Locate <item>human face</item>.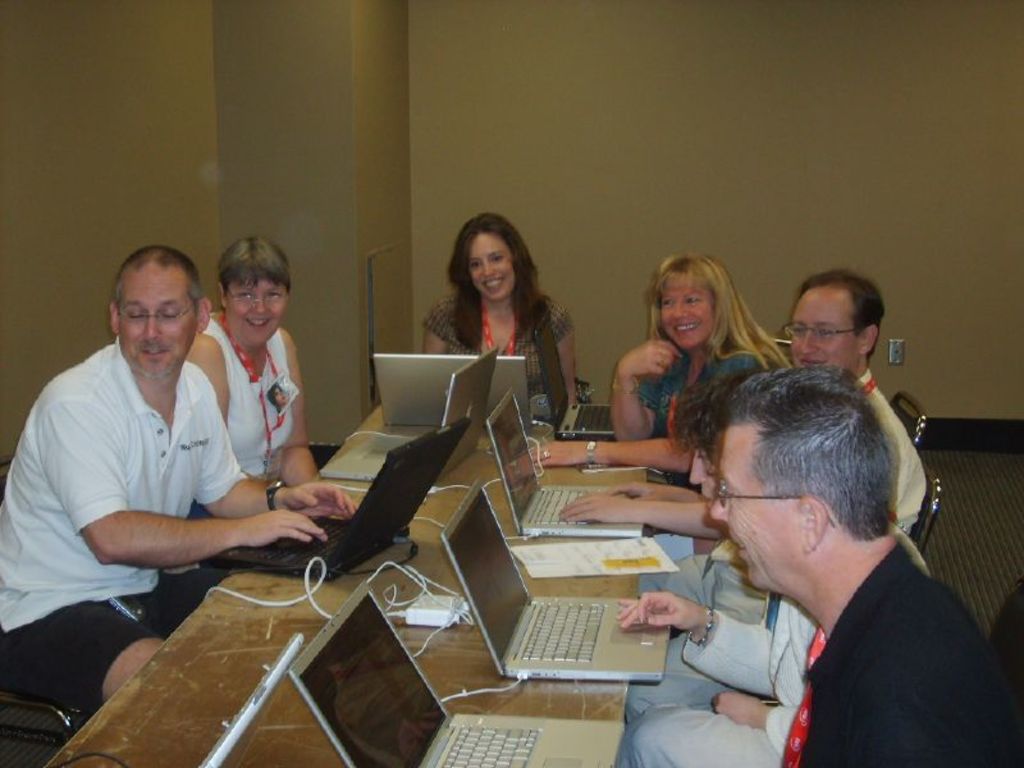
Bounding box: [710, 430, 797, 591].
